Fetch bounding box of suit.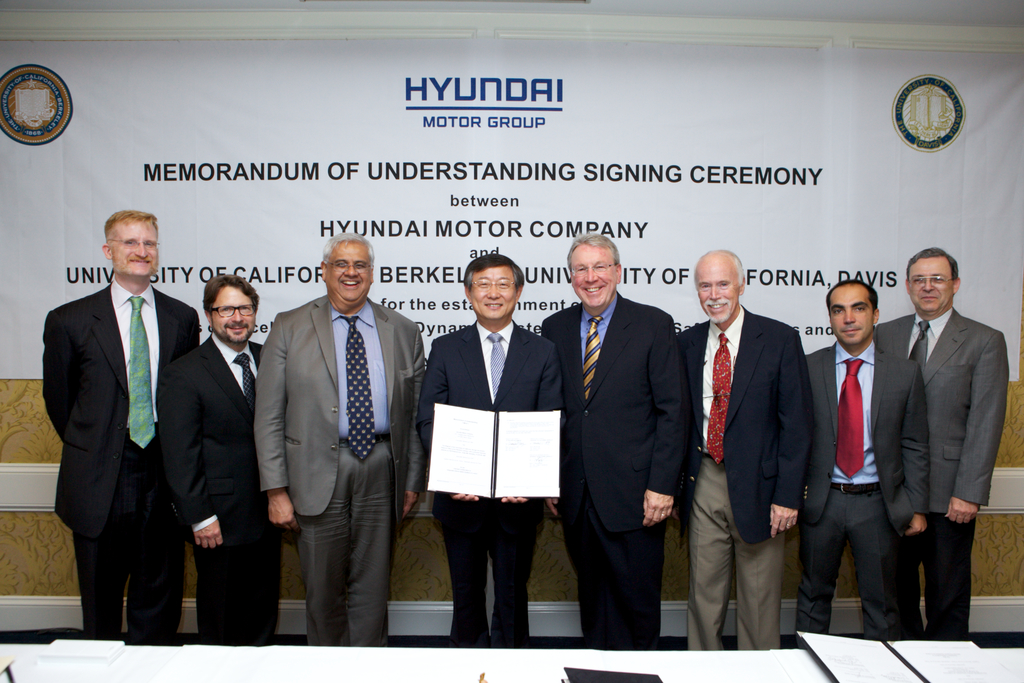
Bbox: <box>796,338,932,648</box>.
